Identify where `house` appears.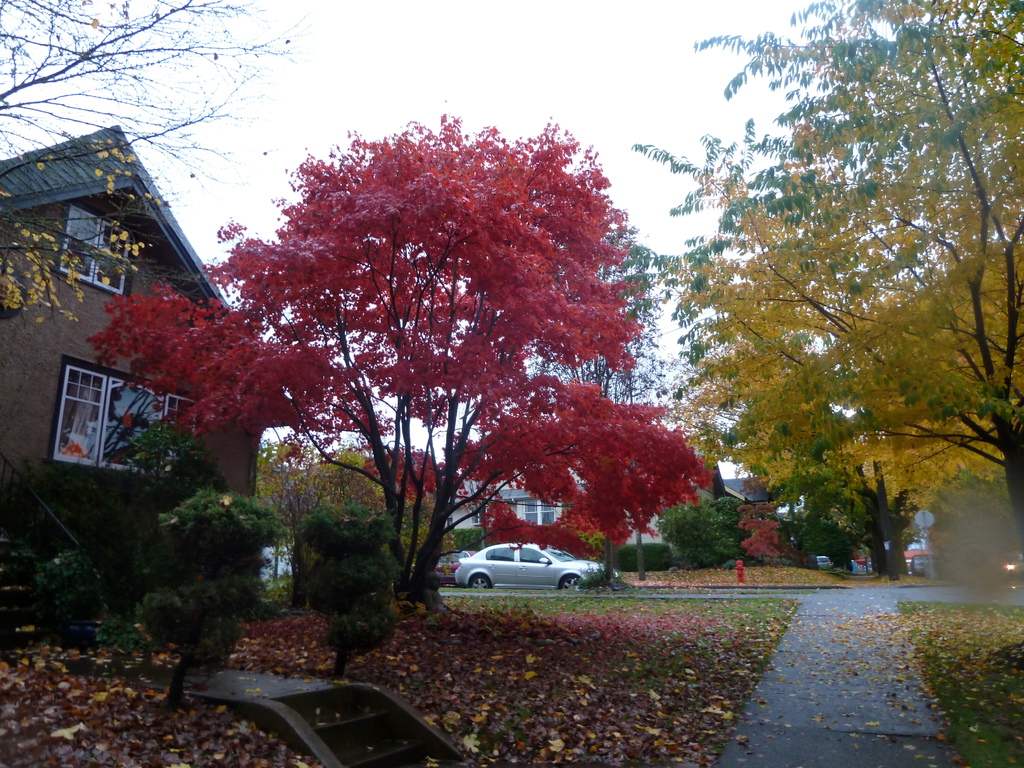
Appears at 441,486,587,529.
